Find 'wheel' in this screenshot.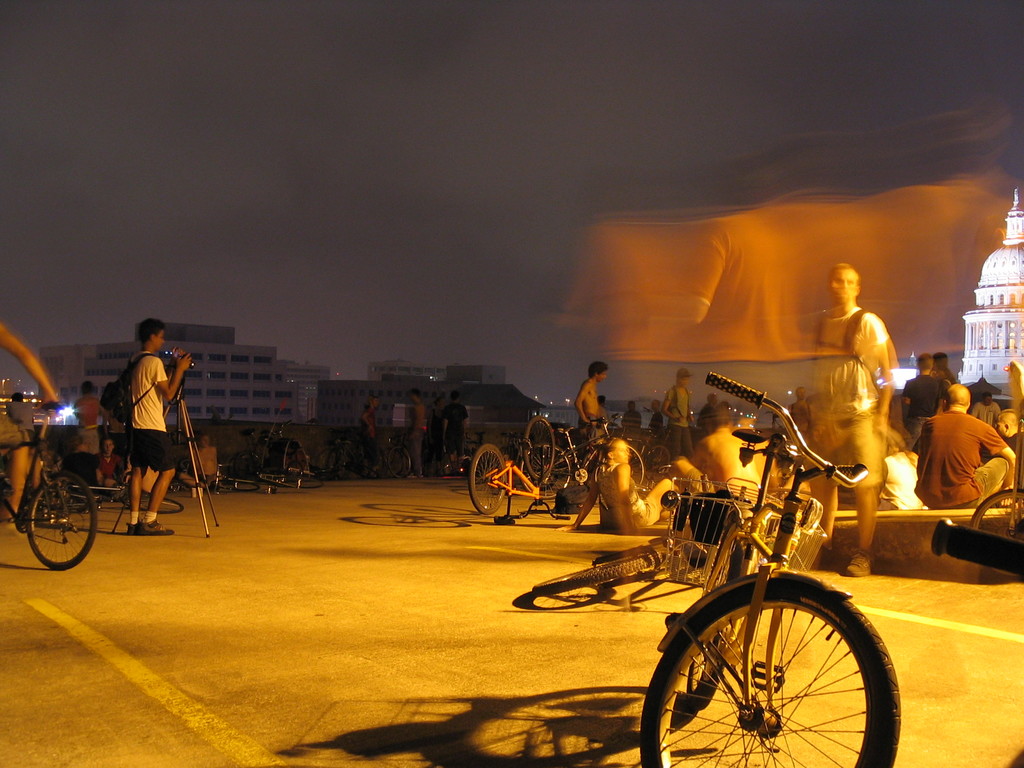
The bounding box for 'wheel' is [left=469, top=447, right=506, bottom=520].
